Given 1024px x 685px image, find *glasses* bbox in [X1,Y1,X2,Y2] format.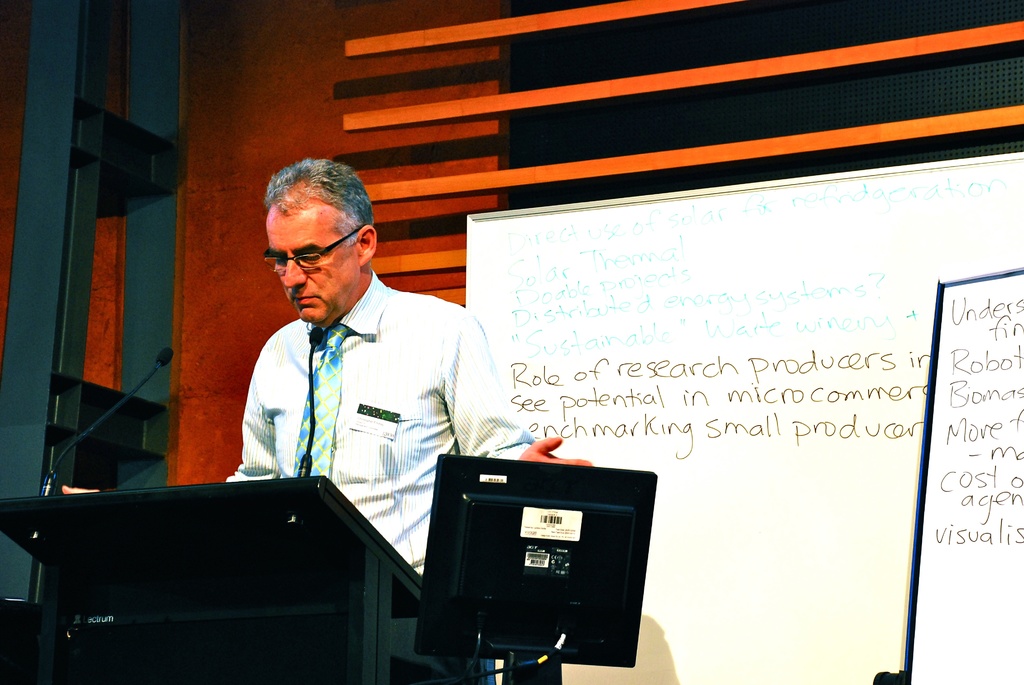
[262,225,360,272].
